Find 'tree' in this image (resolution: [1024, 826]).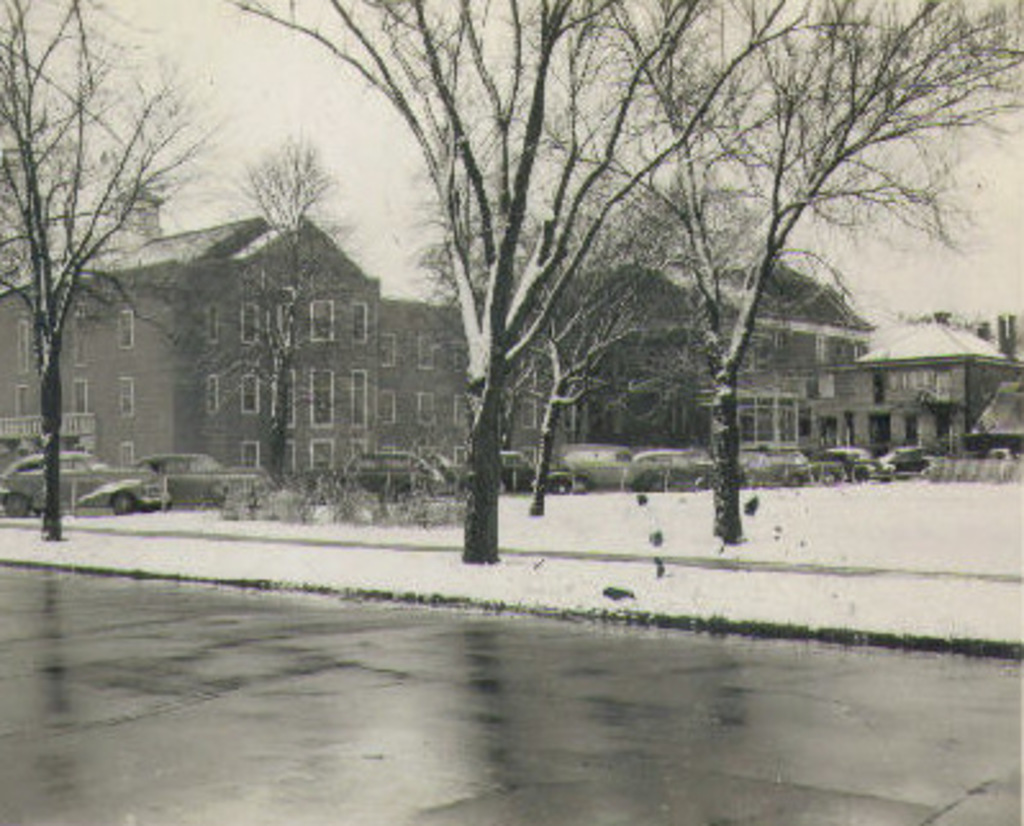
187/133/367/485.
